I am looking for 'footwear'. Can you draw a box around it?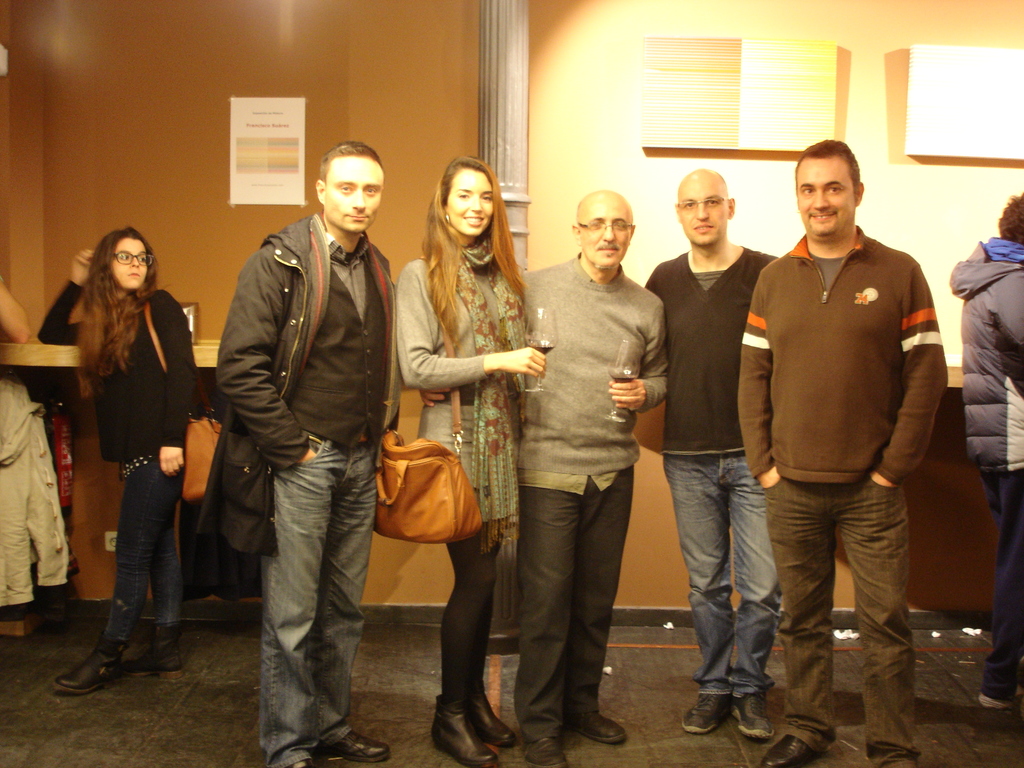
Sure, the bounding box is (x1=523, y1=730, x2=573, y2=767).
